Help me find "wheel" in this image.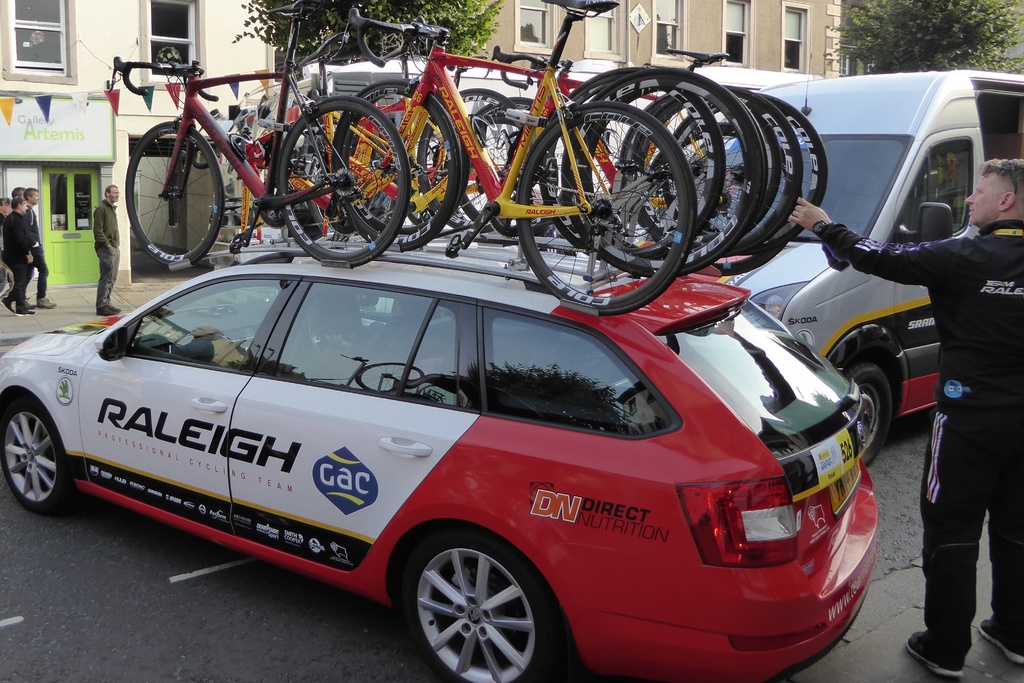
Found it: box=[123, 120, 219, 272].
